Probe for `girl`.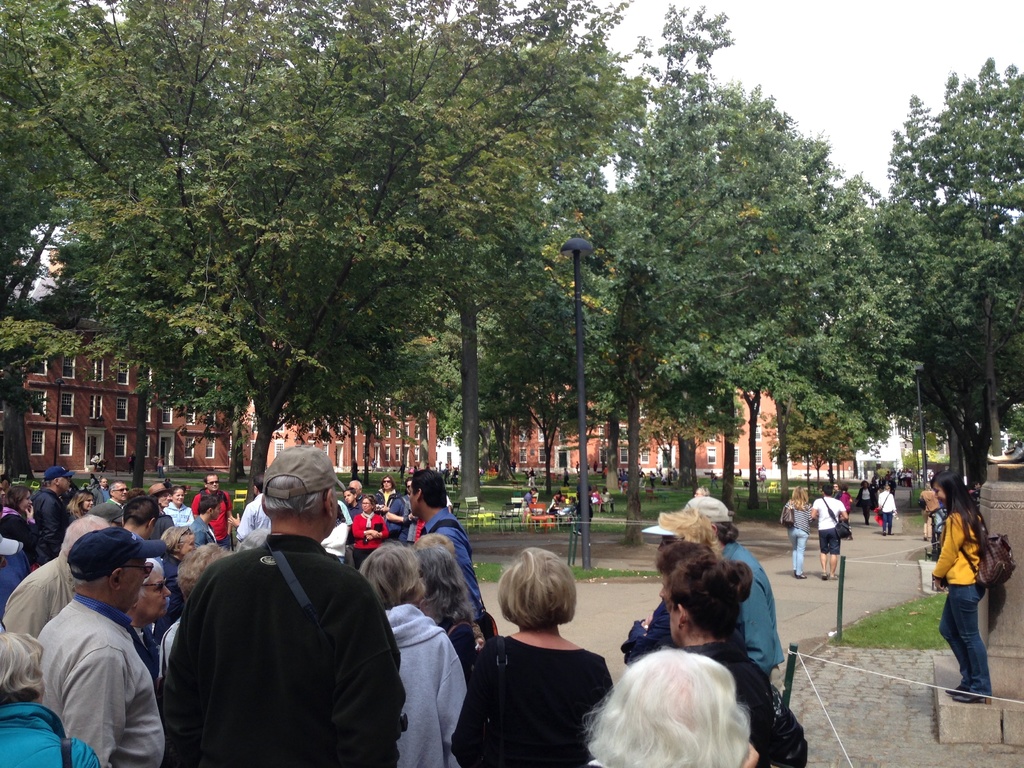
Probe result: <region>0, 487, 37, 607</region>.
